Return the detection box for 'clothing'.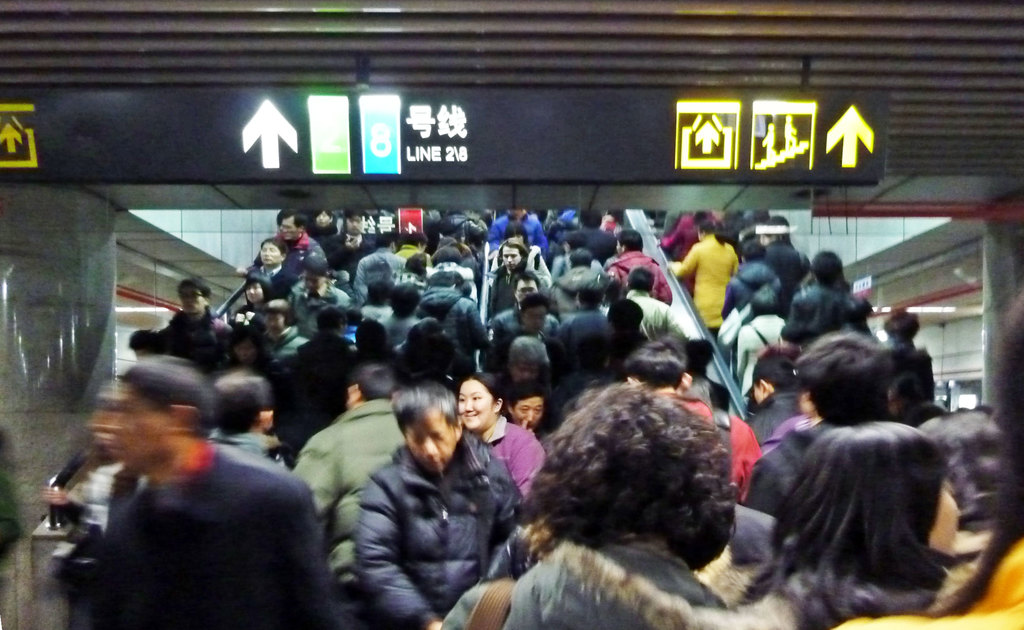
crop(232, 299, 270, 333).
